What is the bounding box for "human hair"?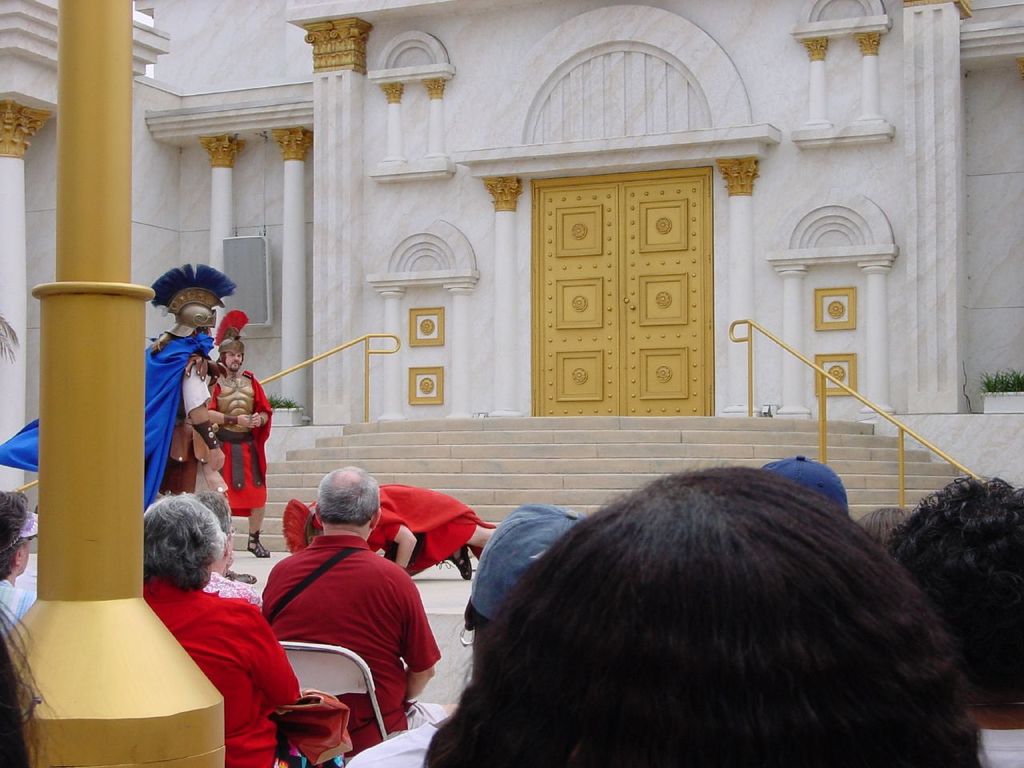
194,490,233,538.
